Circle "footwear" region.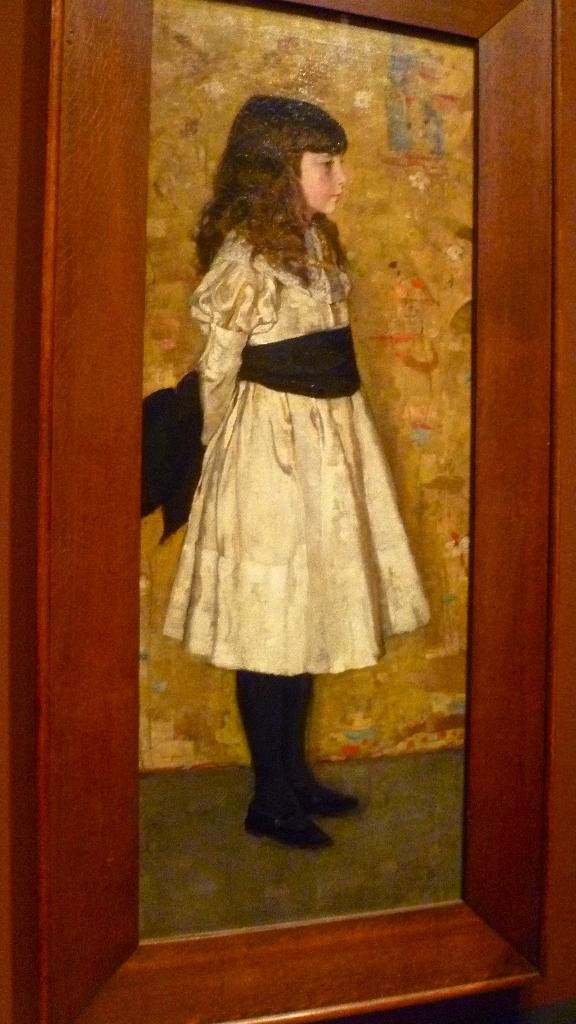
Region: <bbox>232, 696, 353, 851</bbox>.
